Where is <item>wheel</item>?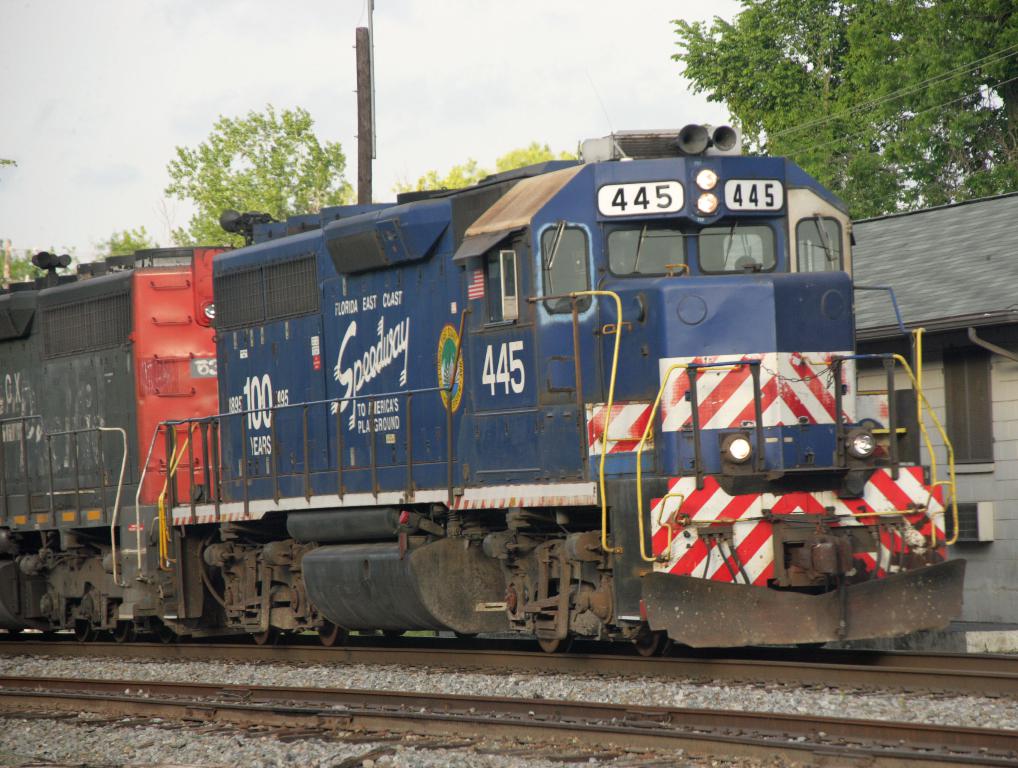
bbox=(456, 630, 477, 638).
